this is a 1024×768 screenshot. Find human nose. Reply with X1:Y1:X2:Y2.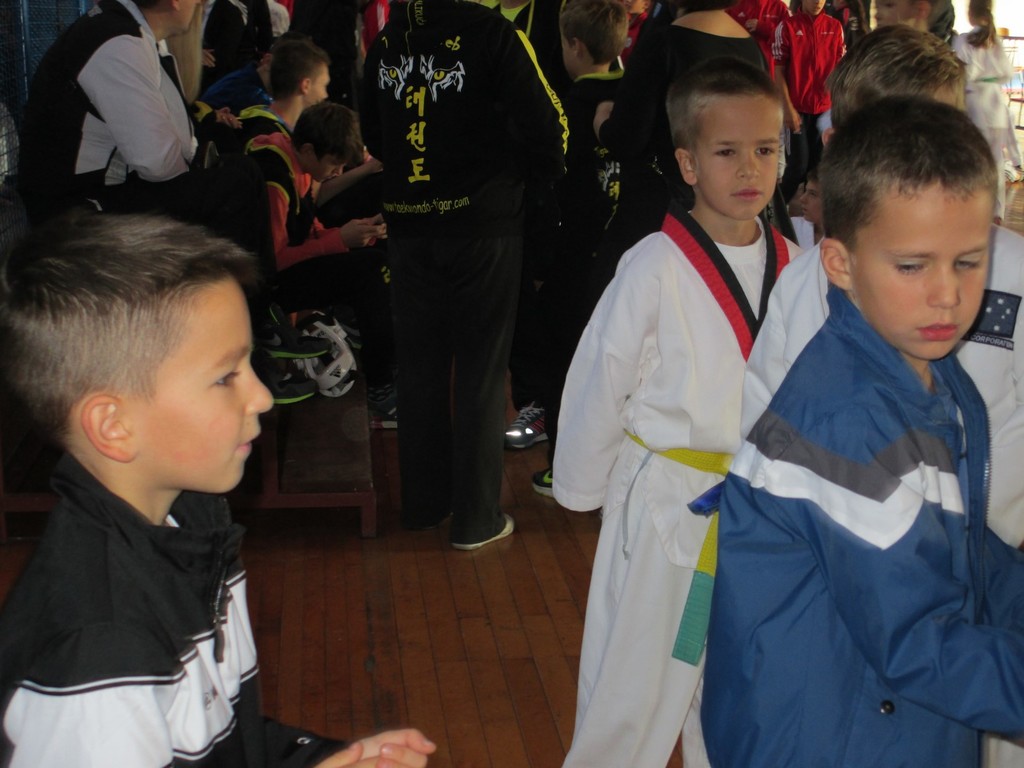
929:260:963:308.
